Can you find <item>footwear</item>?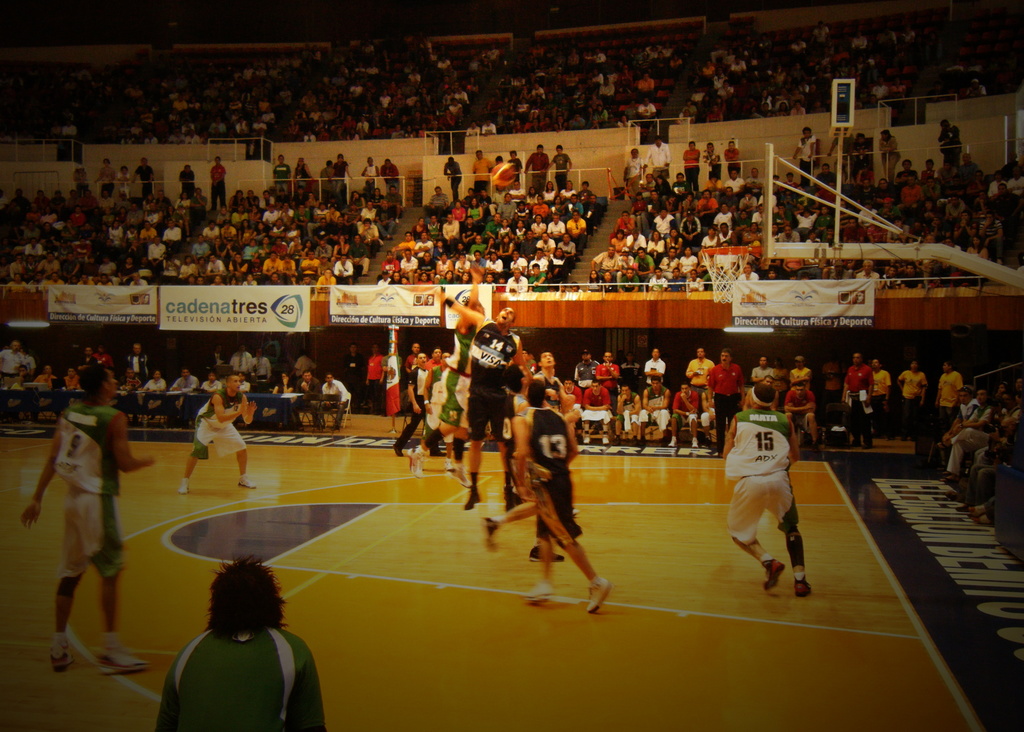
Yes, bounding box: (left=866, top=436, right=872, bottom=446).
